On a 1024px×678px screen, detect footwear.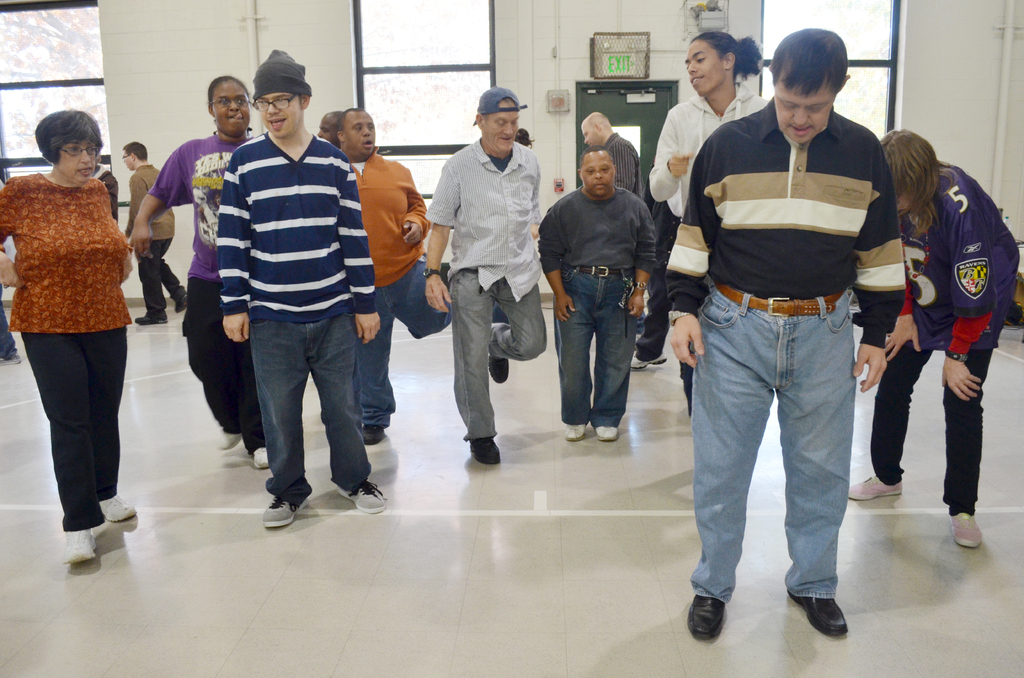
686 593 732 642.
